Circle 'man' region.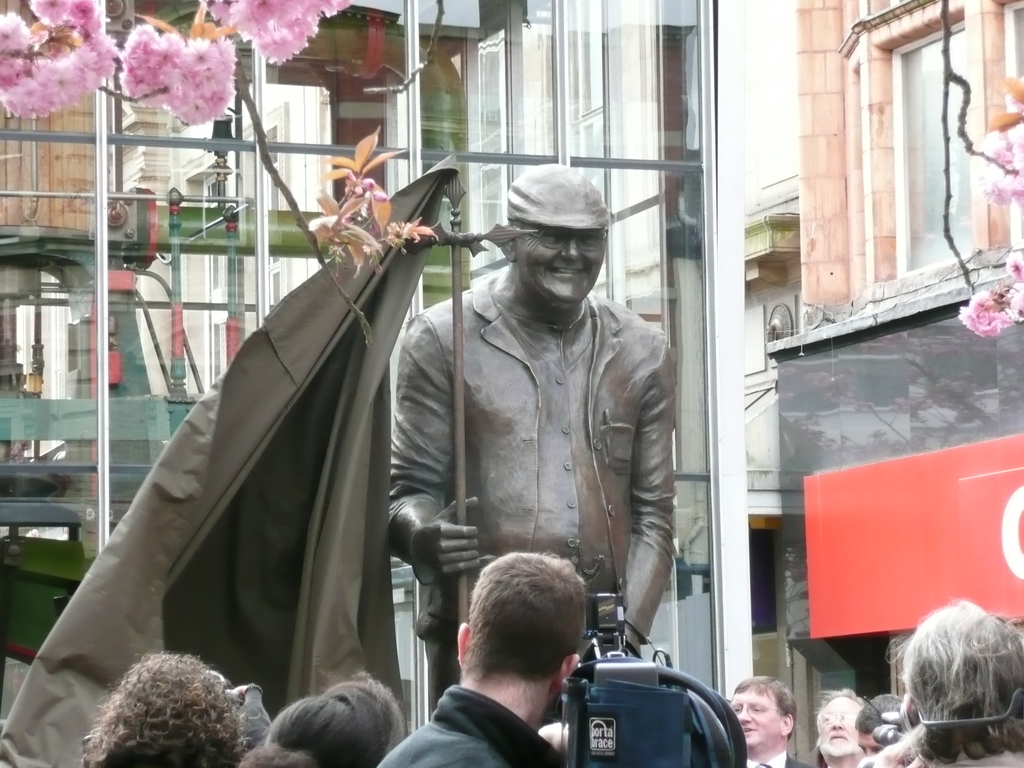
Region: {"left": 727, "top": 673, "right": 812, "bottom": 767}.
